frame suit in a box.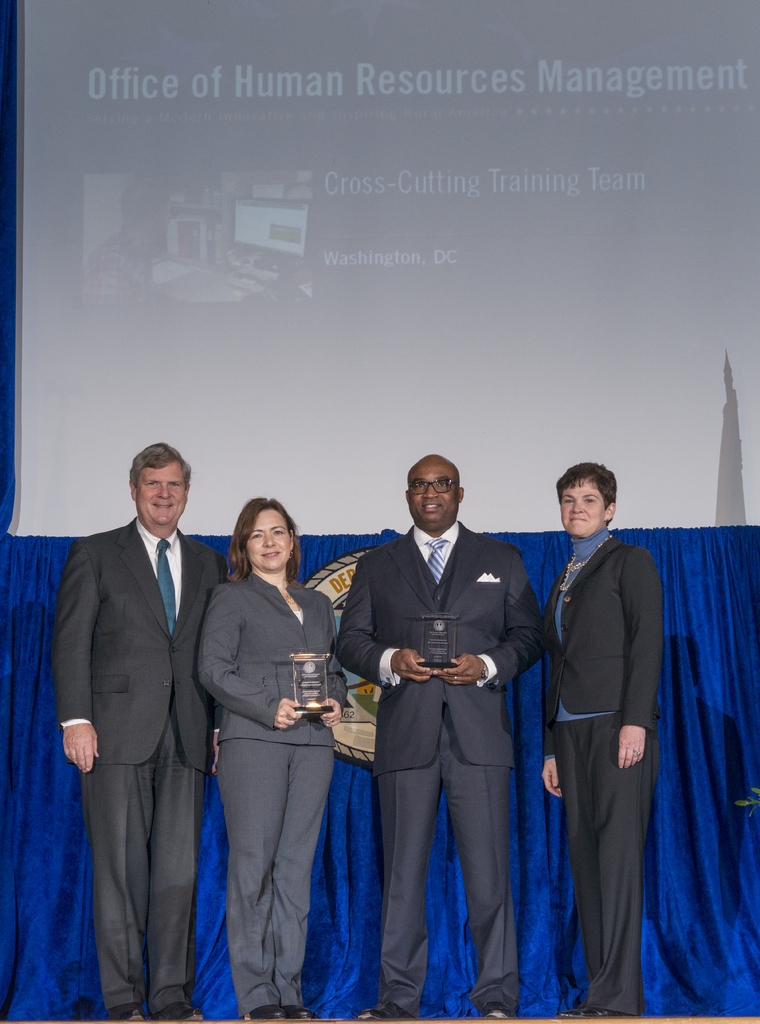
{"left": 55, "top": 419, "right": 214, "bottom": 1023}.
